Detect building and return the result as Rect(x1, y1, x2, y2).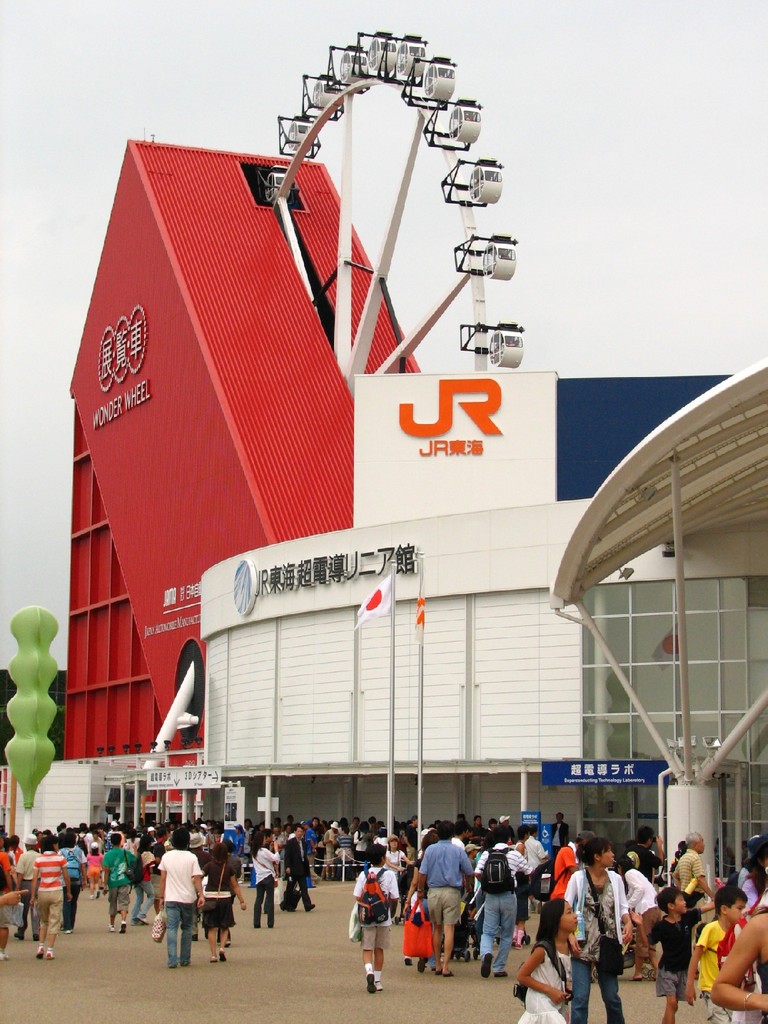
Rect(0, 136, 767, 897).
